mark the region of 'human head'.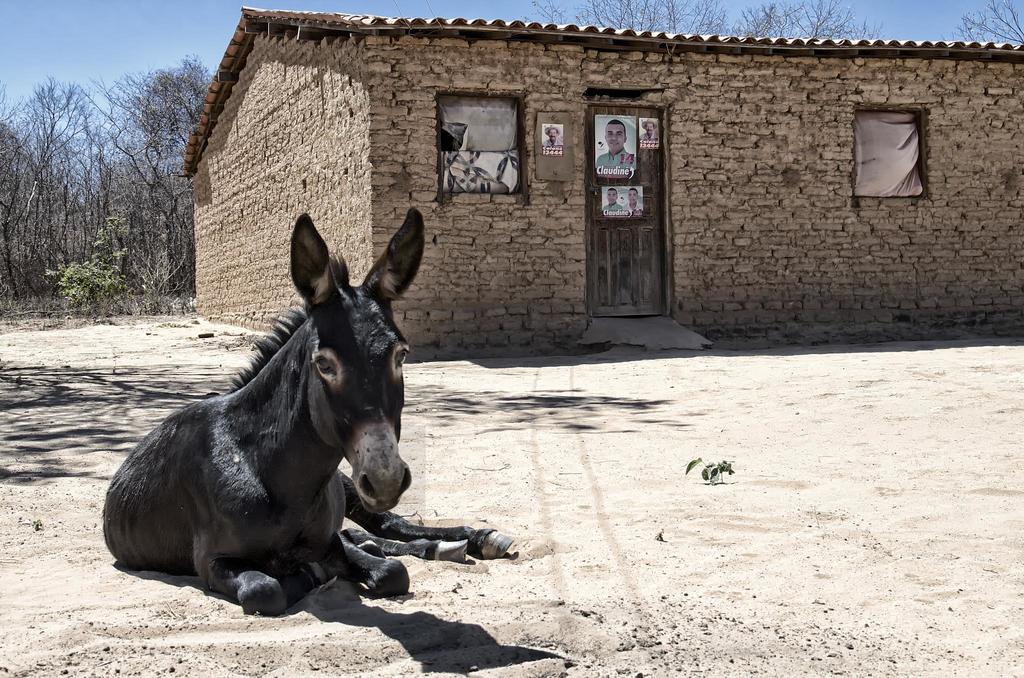
Region: [left=640, top=118, right=655, bottom=137].
